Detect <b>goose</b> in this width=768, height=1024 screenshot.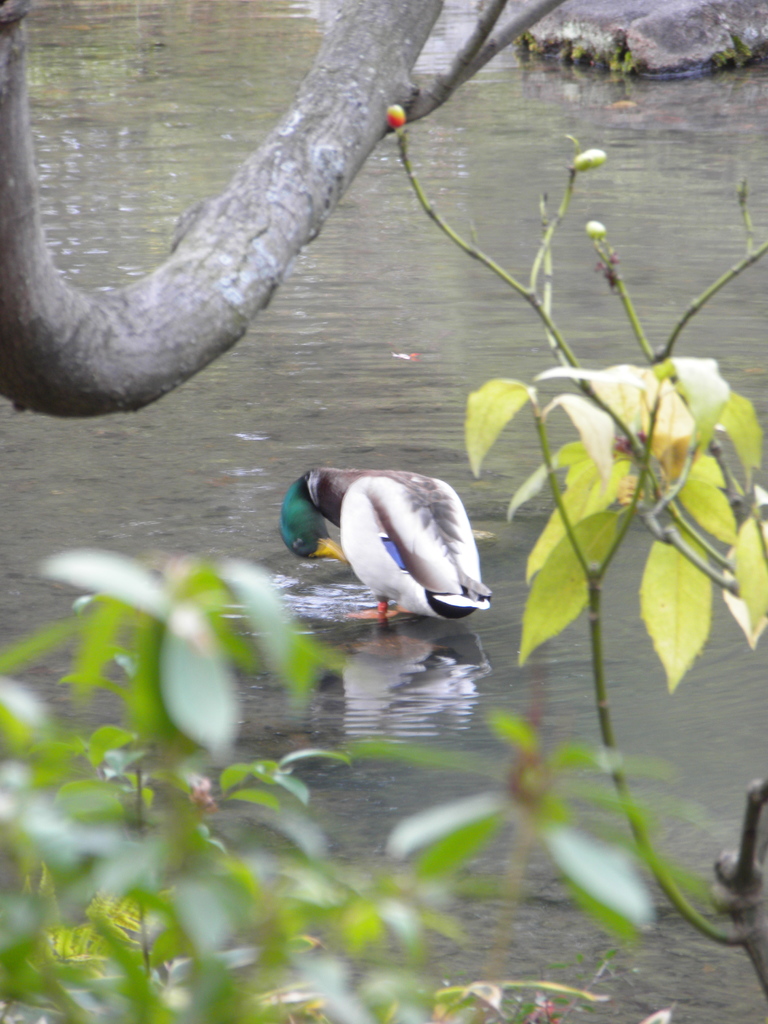
Detection: (287,442,512,634).
